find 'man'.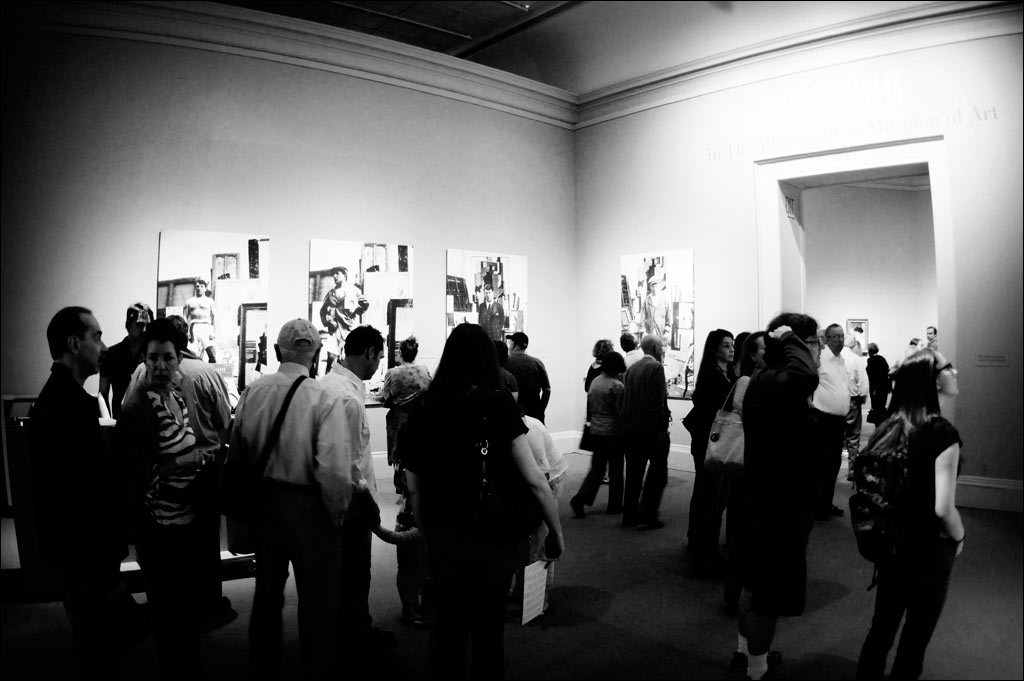
<region>17, 304, 151, 680</region>.
